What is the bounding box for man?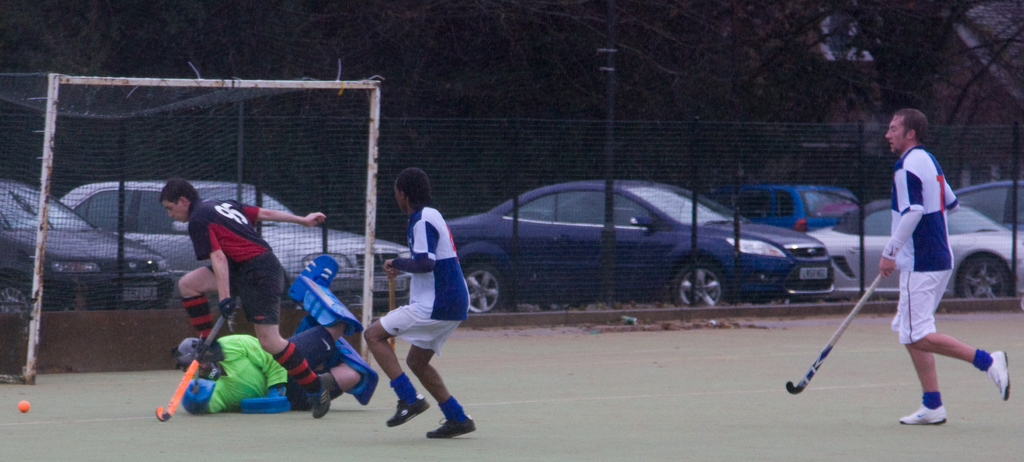
{"x1": 362, "y1": 168, "x2": 477, "y2": 438}.
